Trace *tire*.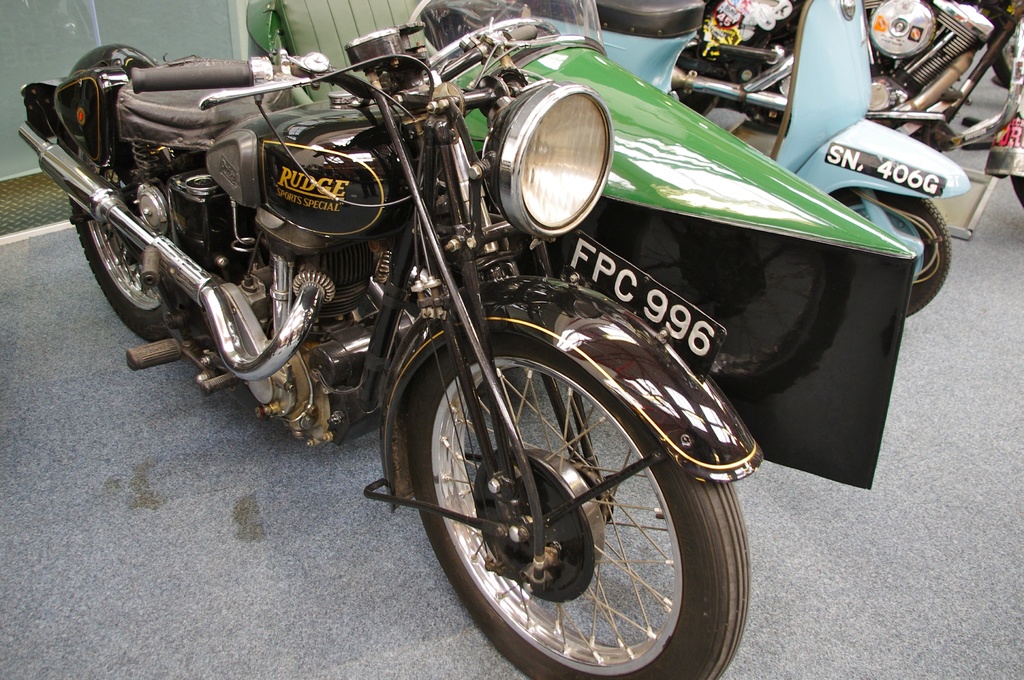
Traced to bbox=[407, 318, 740, 673].
